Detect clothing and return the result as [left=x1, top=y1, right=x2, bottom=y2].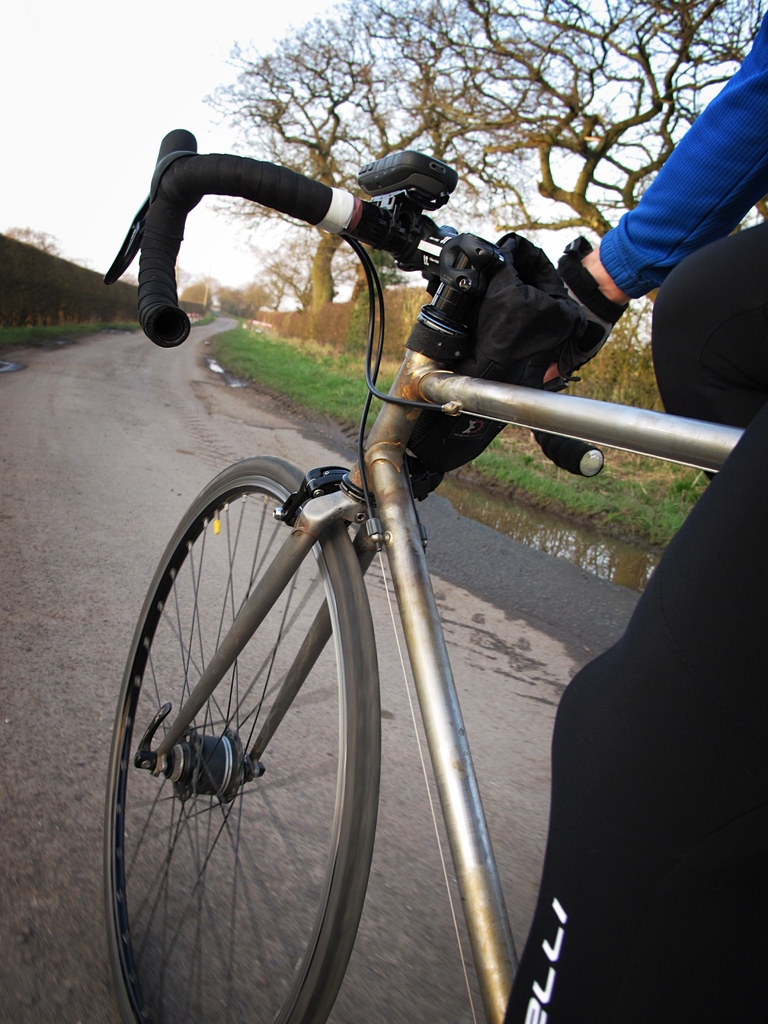
[left=500, top=11, right=767, bottom=1023].
